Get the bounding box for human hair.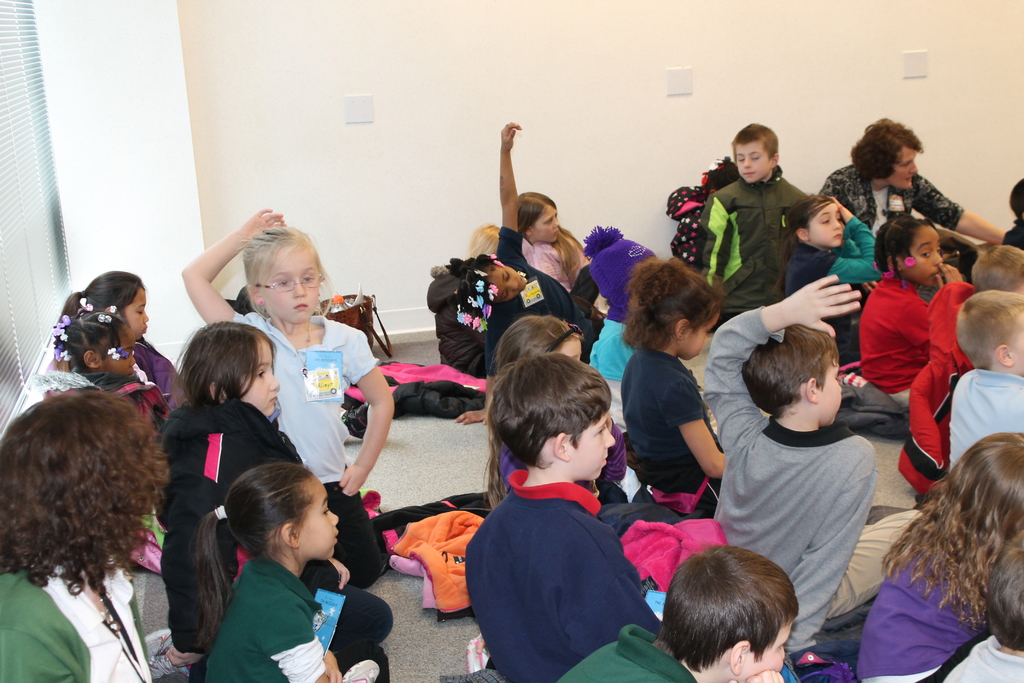
968 245 1023 290.
